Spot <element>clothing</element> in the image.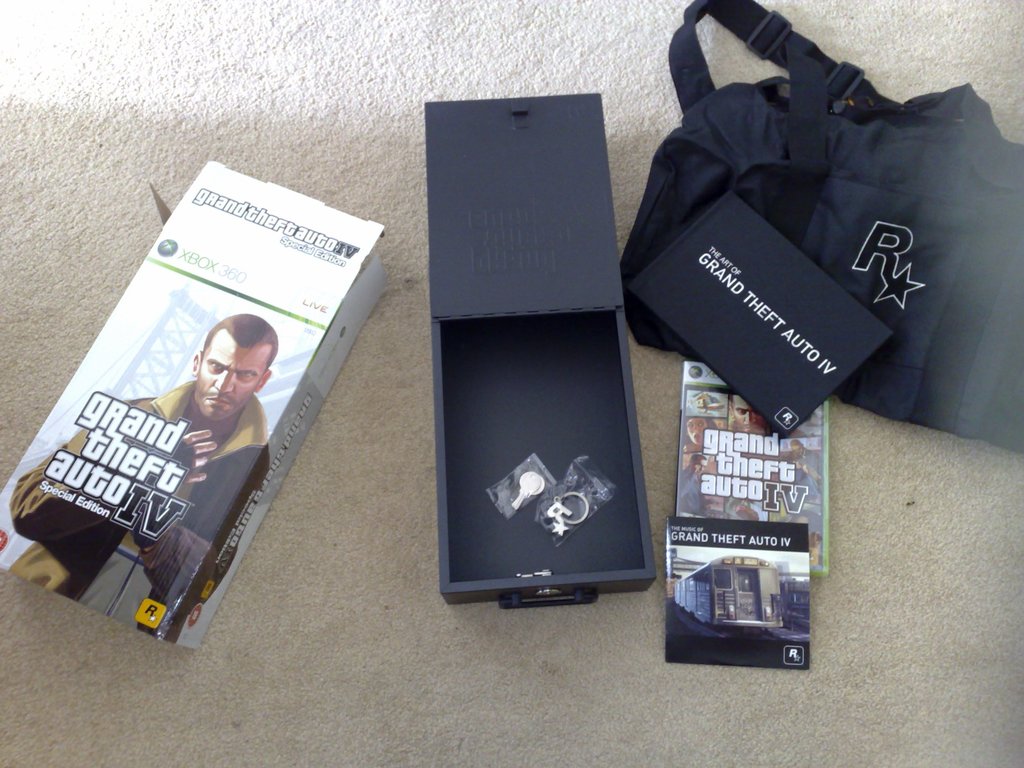
<element>clothing</element> found at [x1=792, y1=447, x2=822, y2=498].
